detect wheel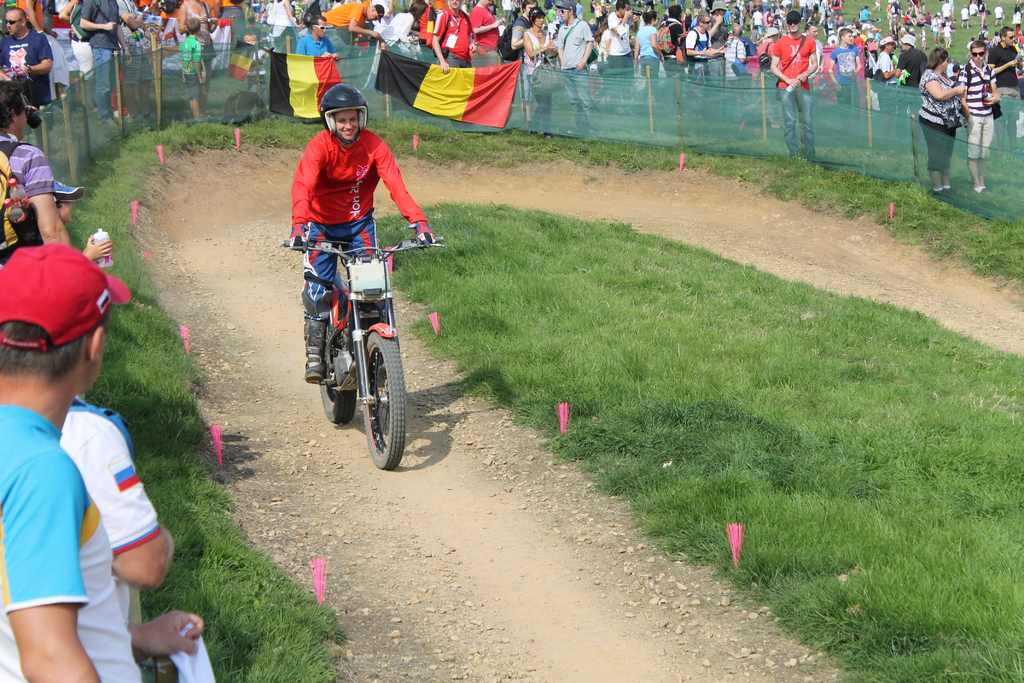
(316,315,355,425)
